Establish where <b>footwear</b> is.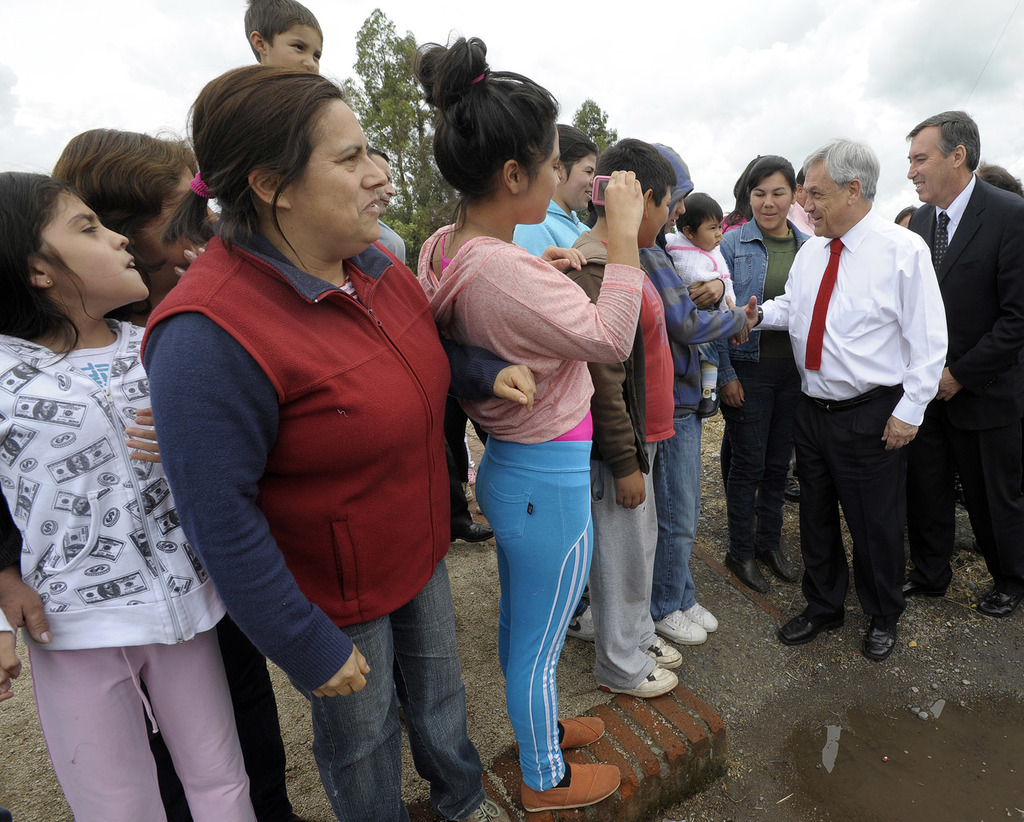
Established at <box>896,574,929,595</box>.
